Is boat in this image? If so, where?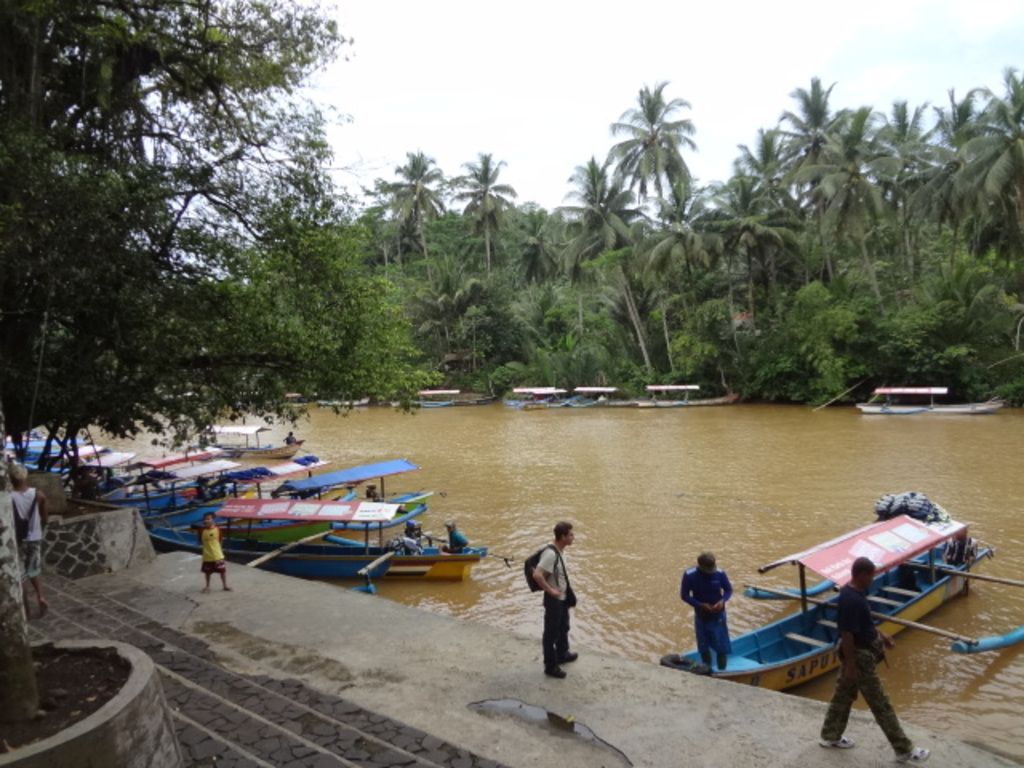
Yes, at 562, 386, 627, 406.
